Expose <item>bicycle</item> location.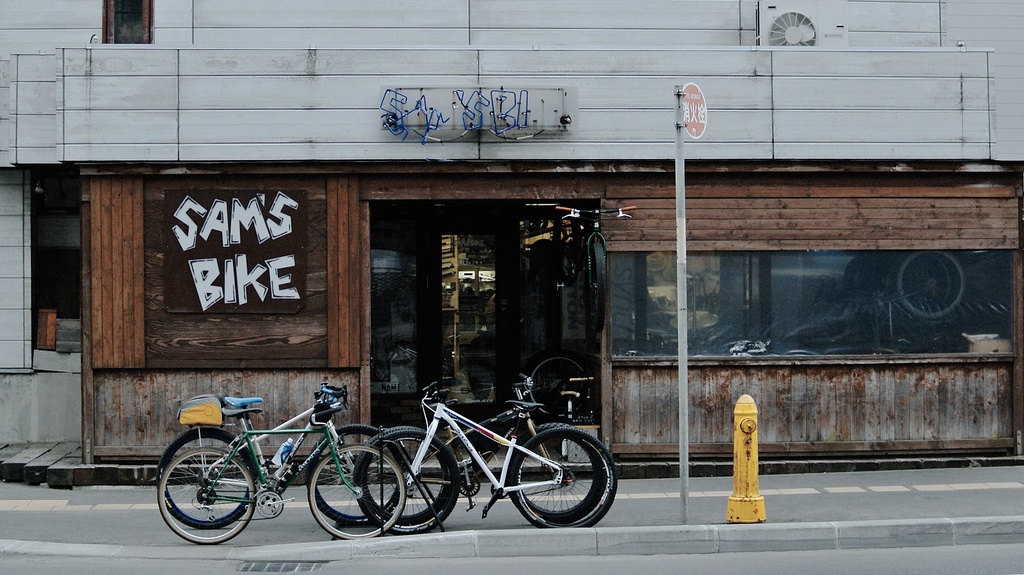
Exposed at select_region(154, 375, 407, 528).
